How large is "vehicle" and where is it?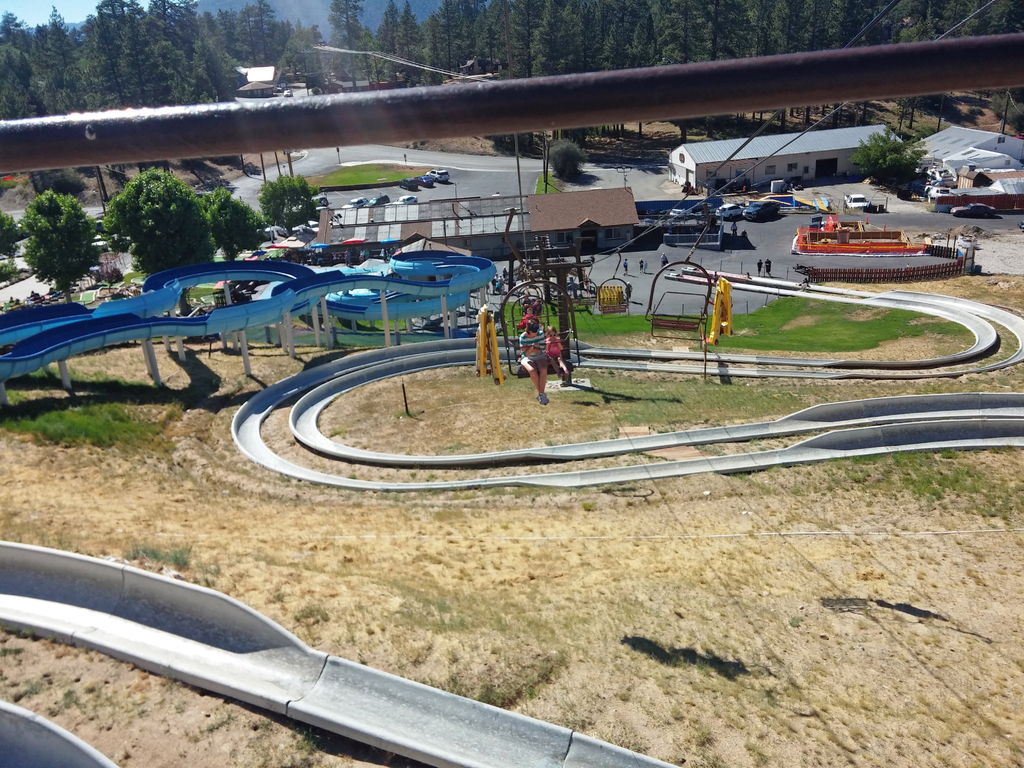
Bounding box: l=428, t=166, r=451, b=182.
